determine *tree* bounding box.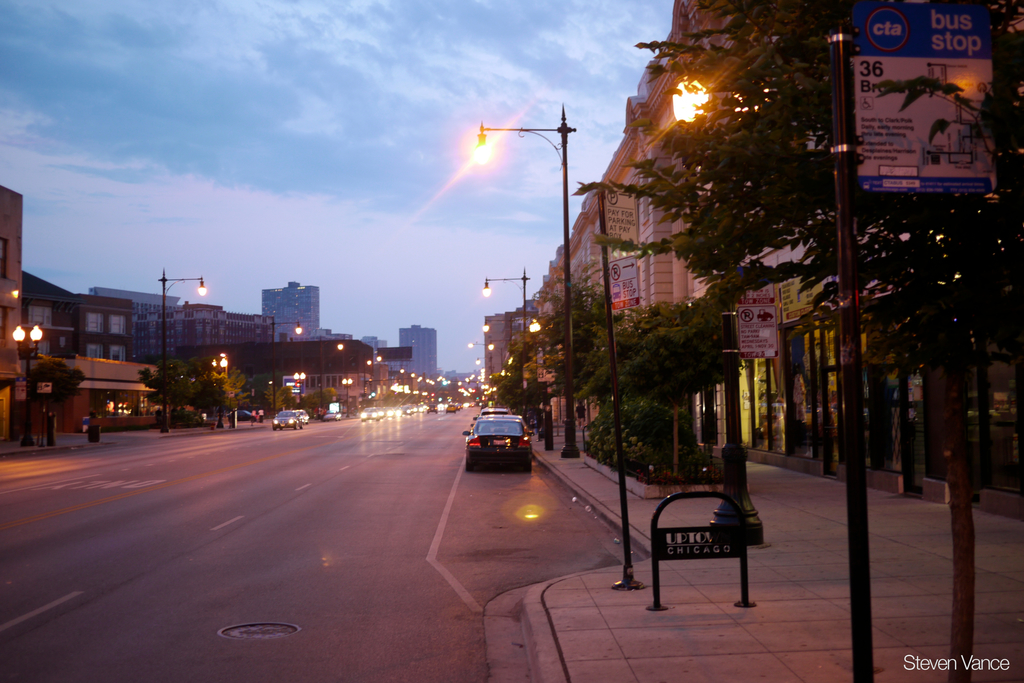
Determined: crop(138, 357, 204, 424).
